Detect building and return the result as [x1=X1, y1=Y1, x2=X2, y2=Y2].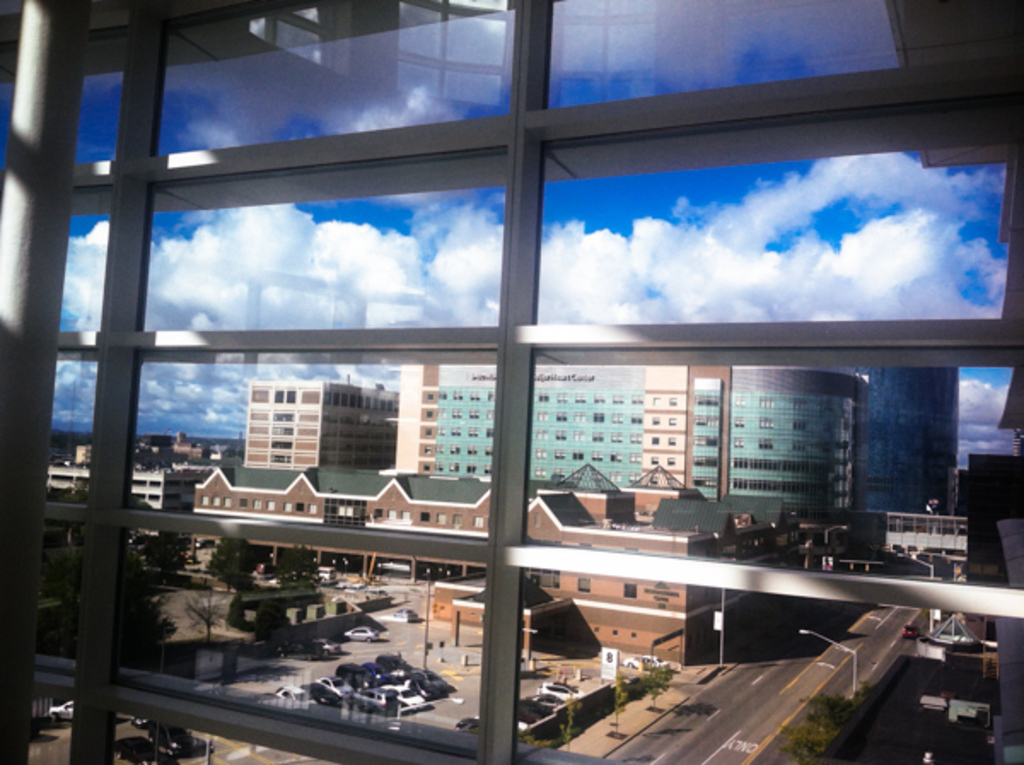
[x1=44, y1=470, x2=196, y2=507].
